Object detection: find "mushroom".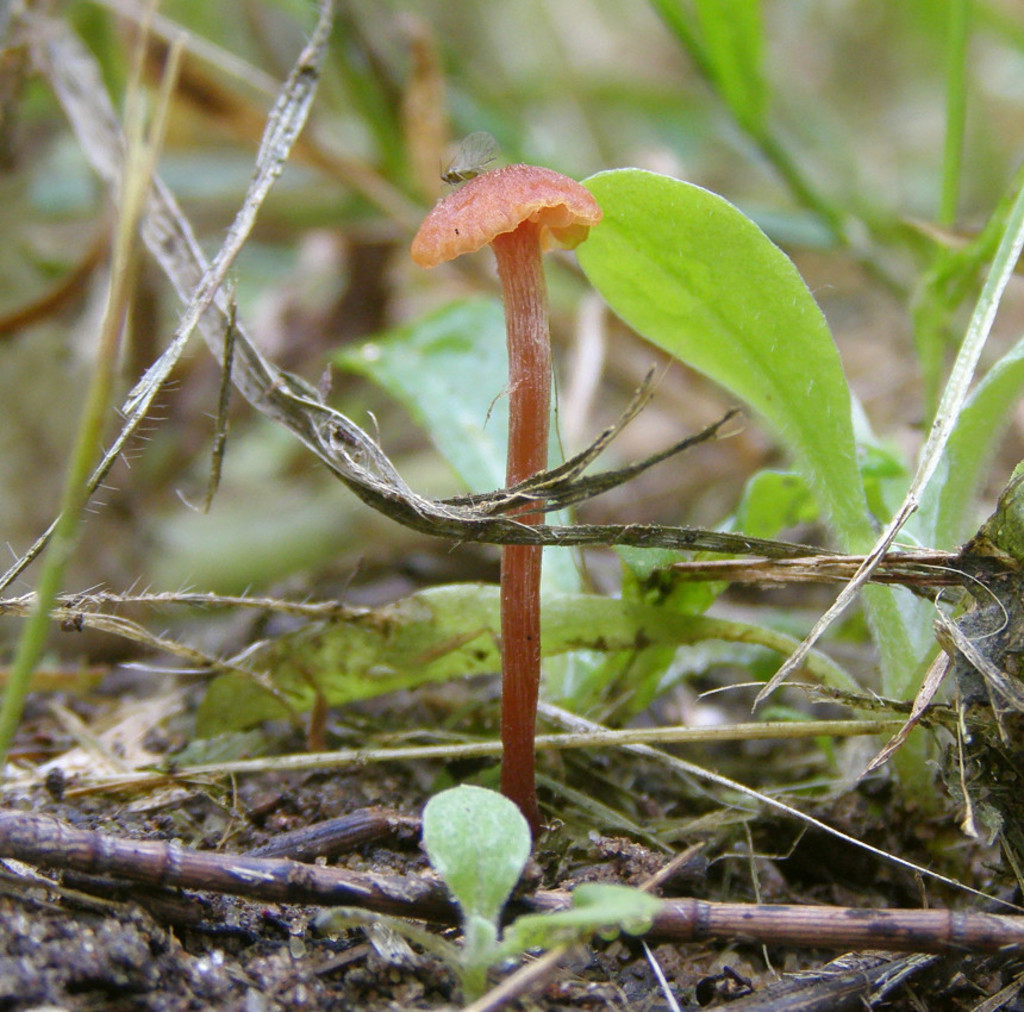
393/130/674/761.
